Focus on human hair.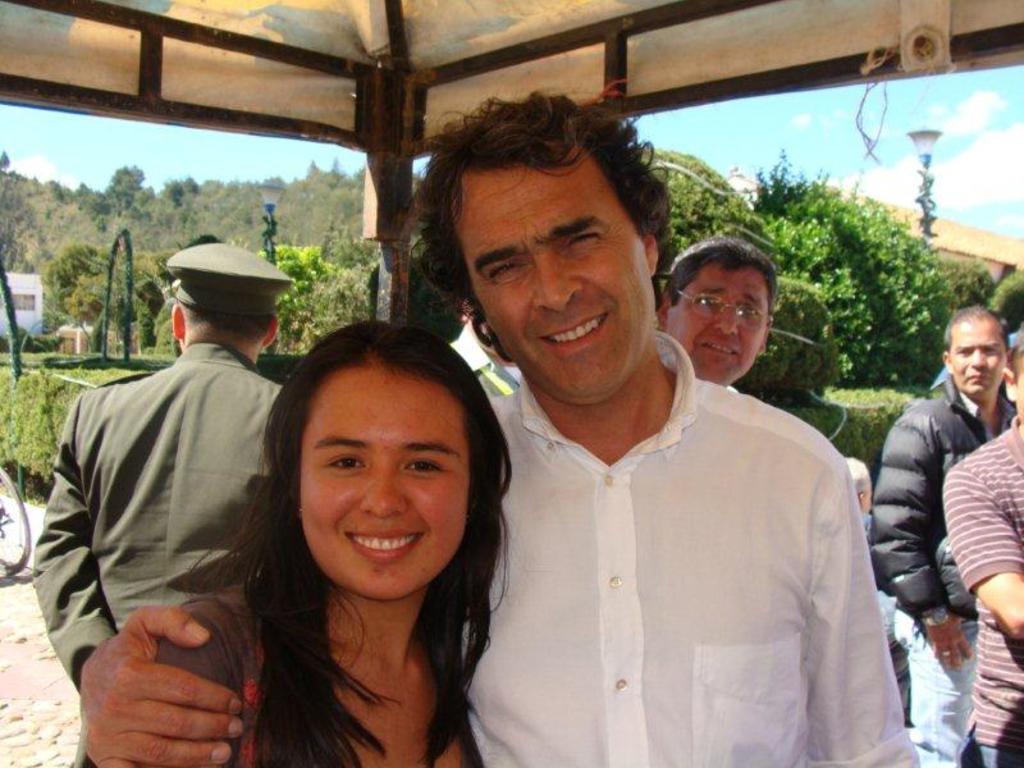
Focused at Rect(445, 97, 668, 329).
